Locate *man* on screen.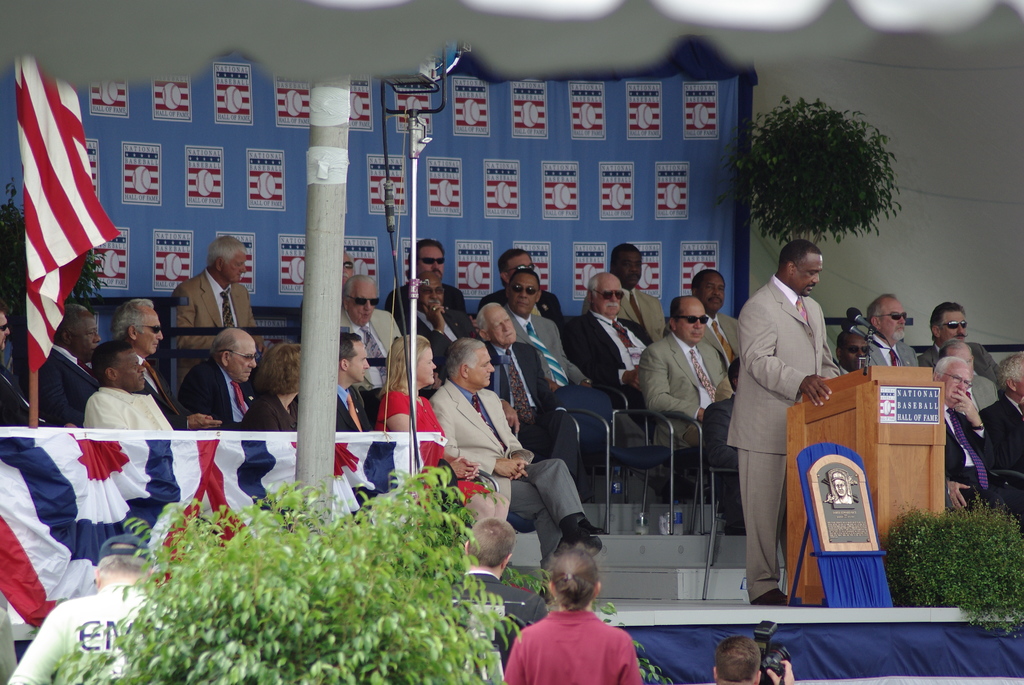
On screen at Rect(481, 247, 561, 323).
